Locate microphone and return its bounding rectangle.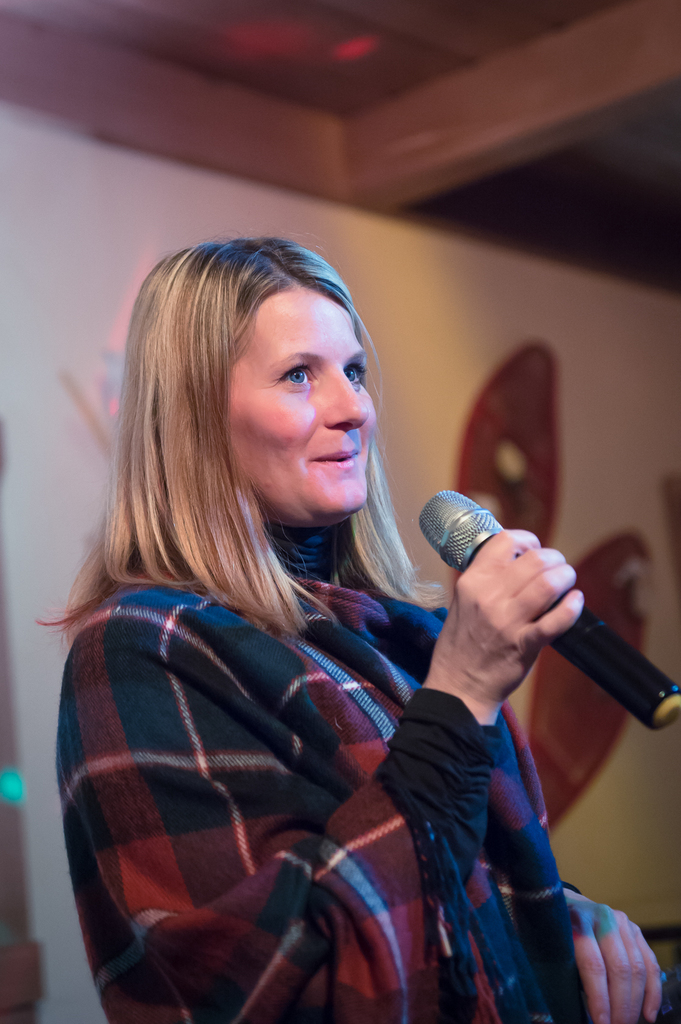
417/490/680/730.
